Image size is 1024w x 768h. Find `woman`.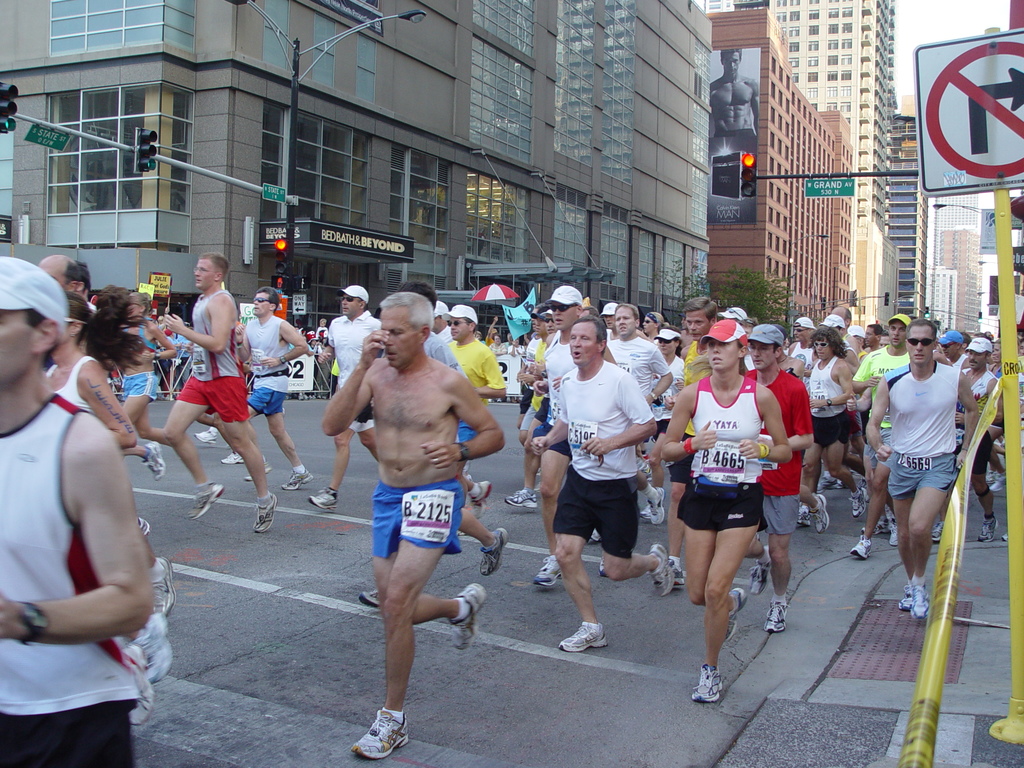
bbox=[643, 311, 669, 343].
